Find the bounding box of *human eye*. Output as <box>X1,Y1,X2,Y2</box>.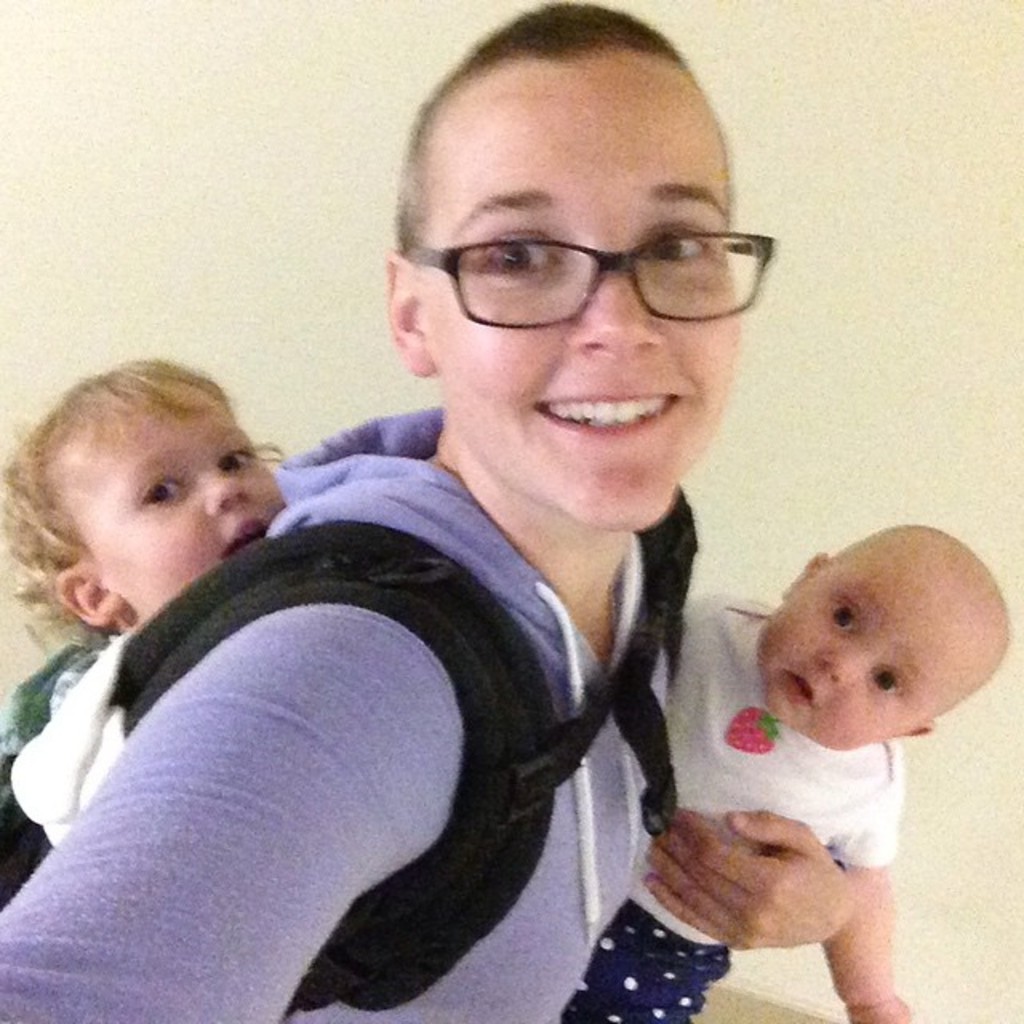
<box>638,210,725,270</box>.
